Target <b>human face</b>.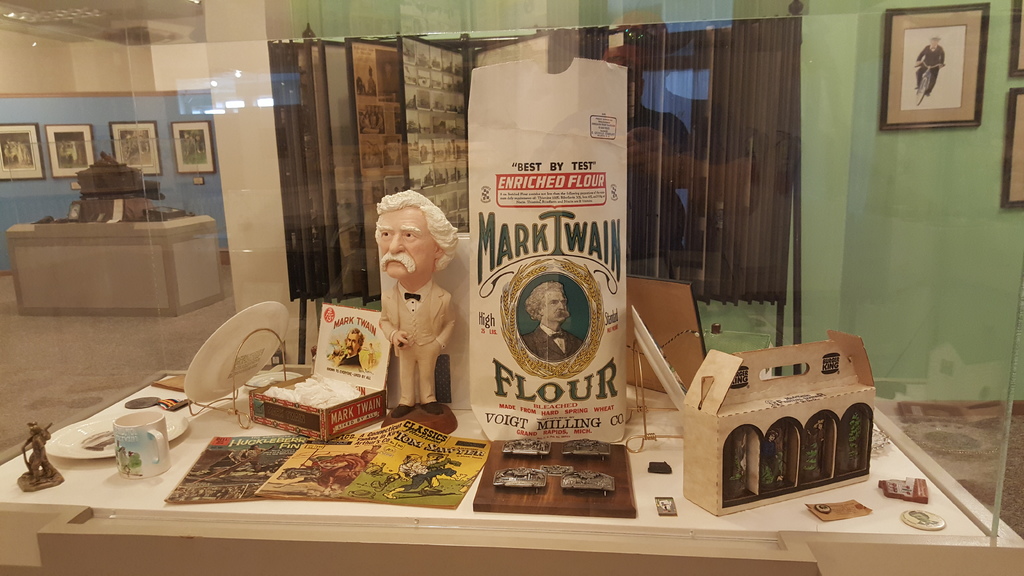
Target region: x1=543, y1=291, x2=567, y2=322.
